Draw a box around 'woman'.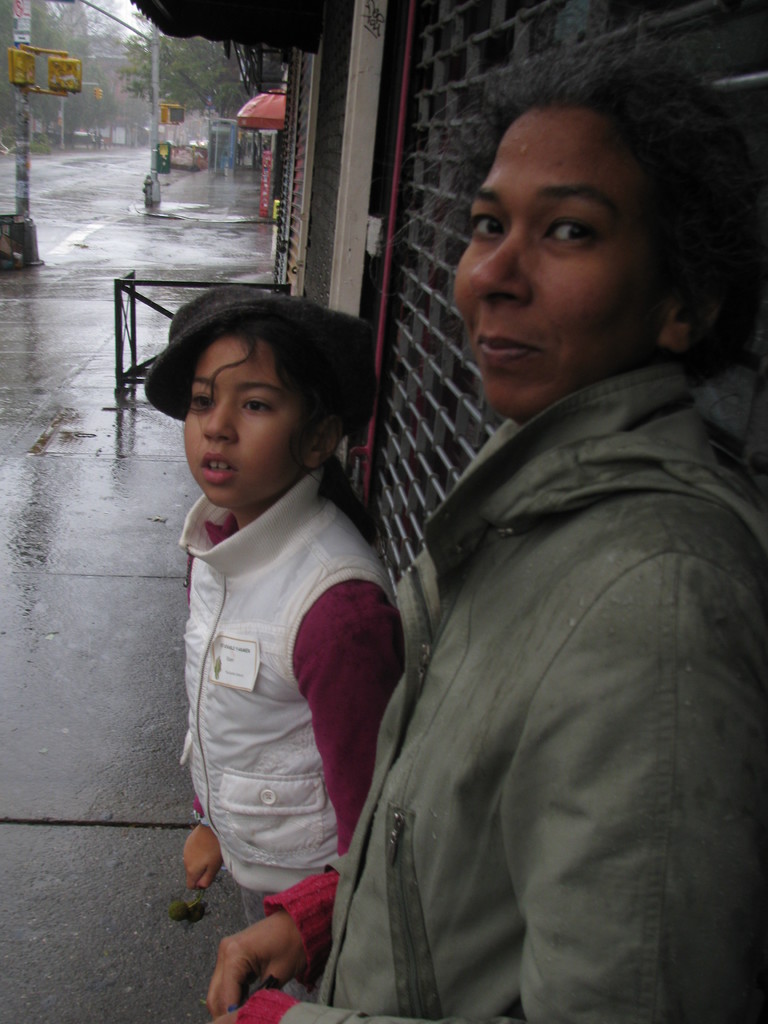
(324, 95, 728, 1004).
